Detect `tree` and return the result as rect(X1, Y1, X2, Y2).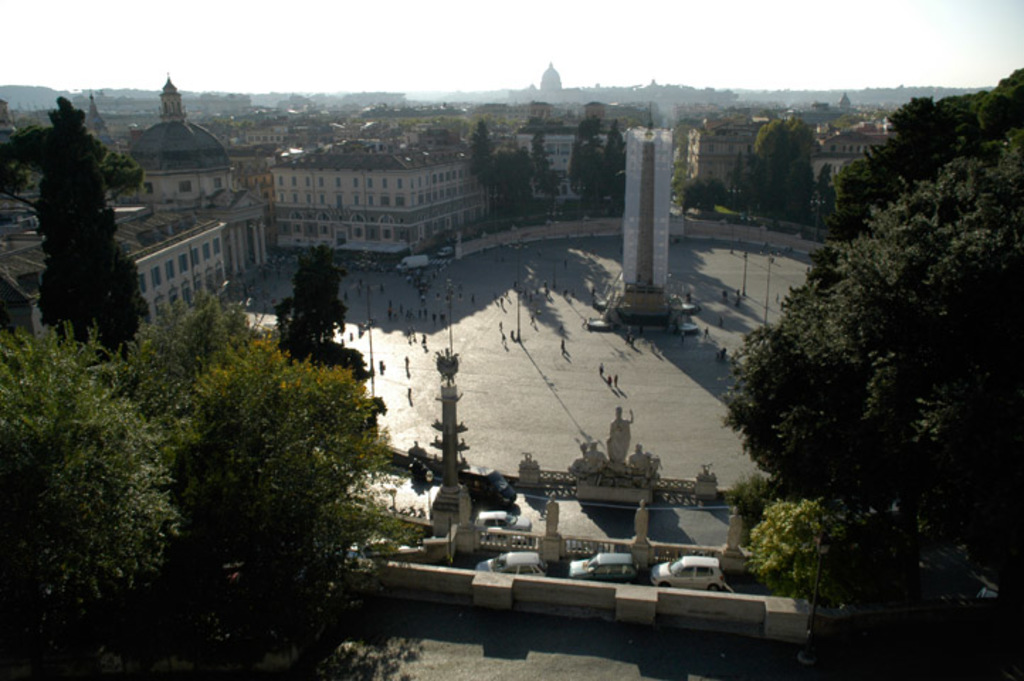
rect(868, 62, 1023, 199).
